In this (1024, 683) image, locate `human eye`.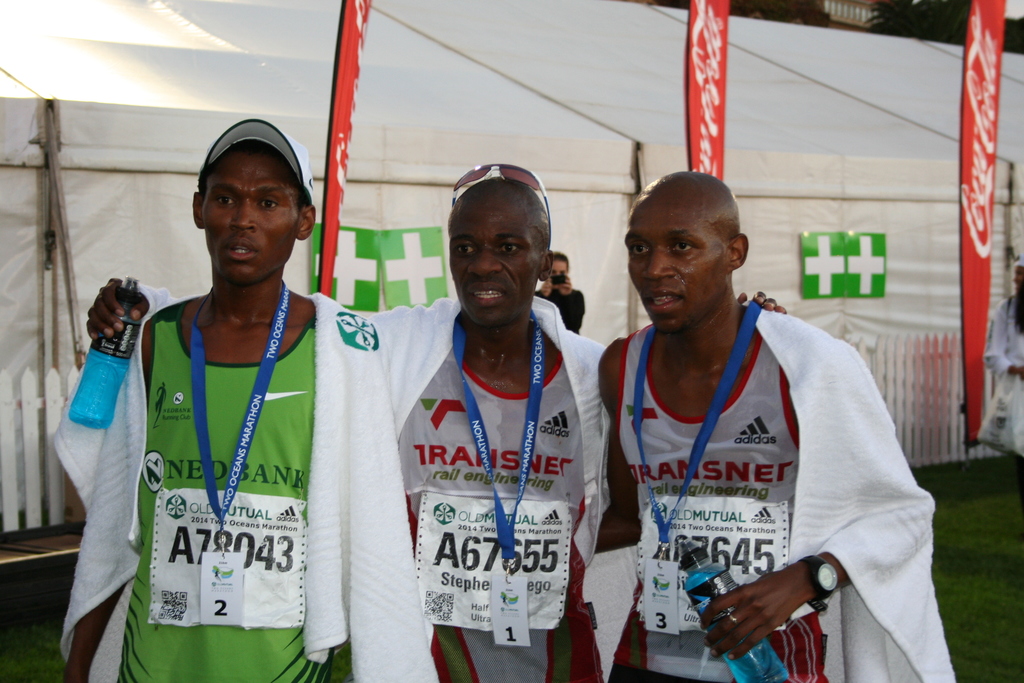
Bounding box: 452/240/479/260.
